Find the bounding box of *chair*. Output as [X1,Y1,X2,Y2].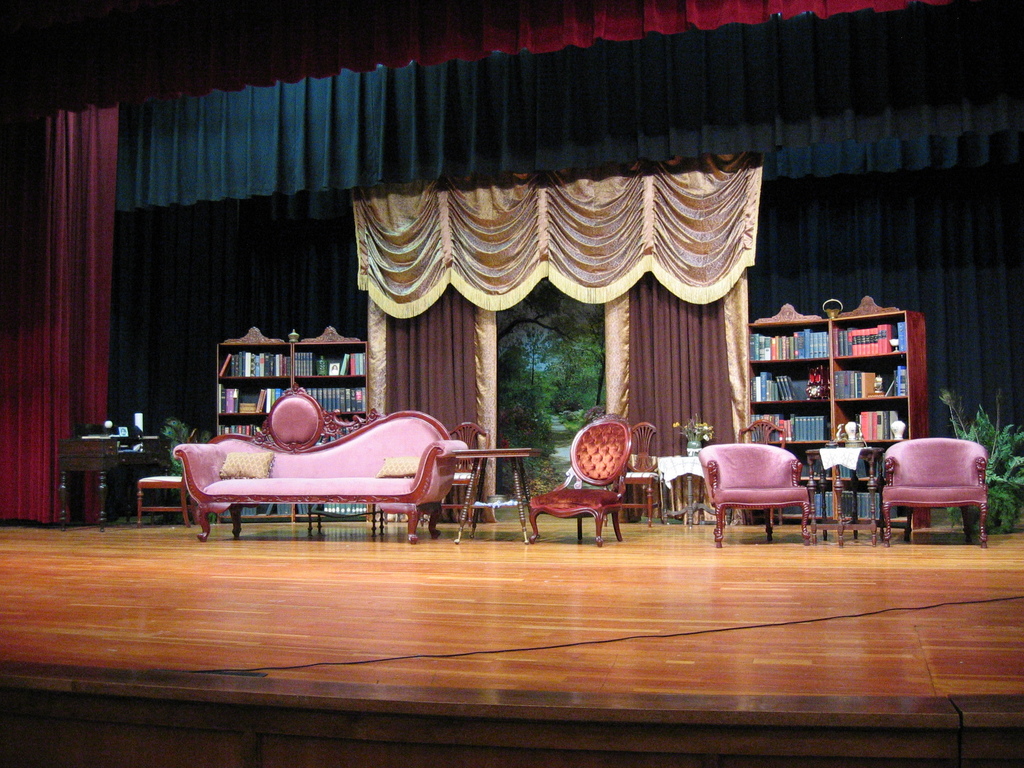
[136,430,199,526].
